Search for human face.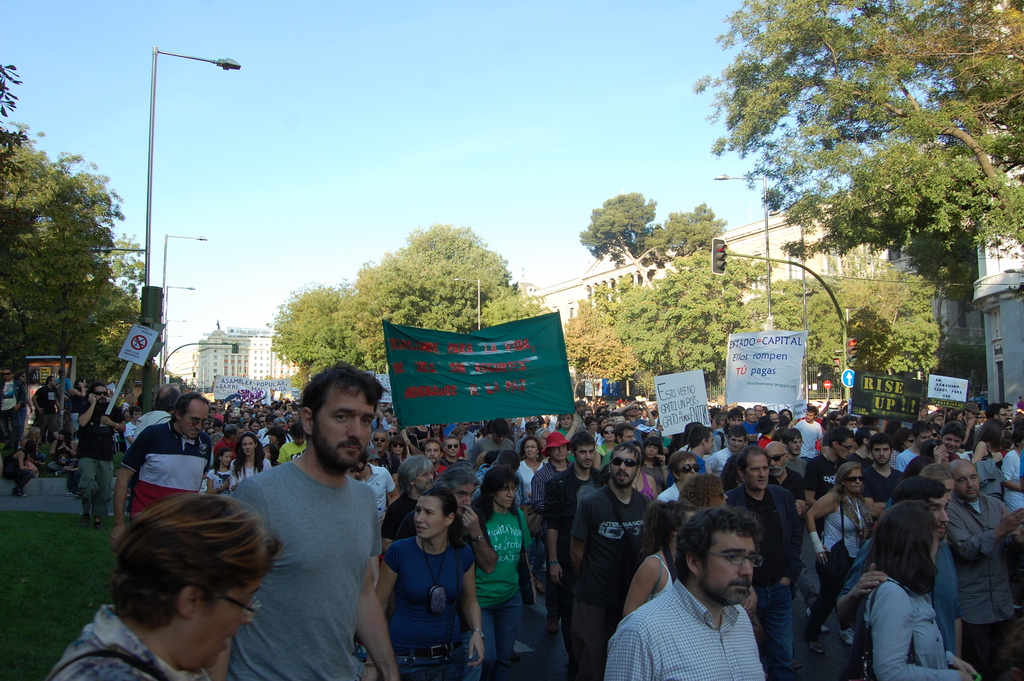
Found at l=603, t=425, r=611, b=441.
